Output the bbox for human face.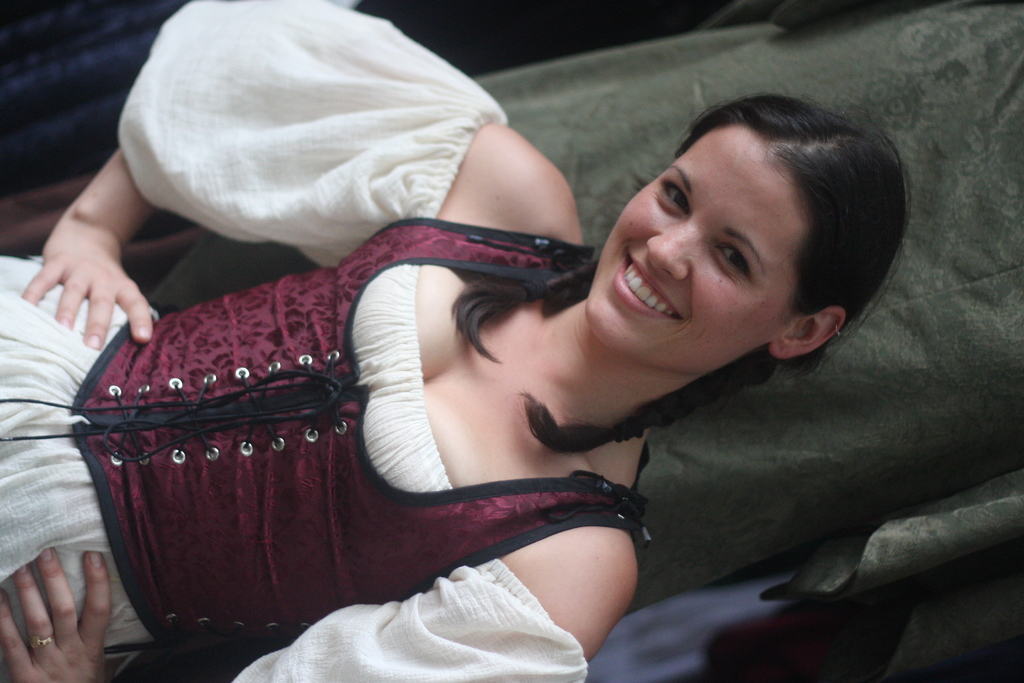
[584, 131, 790, 357].
